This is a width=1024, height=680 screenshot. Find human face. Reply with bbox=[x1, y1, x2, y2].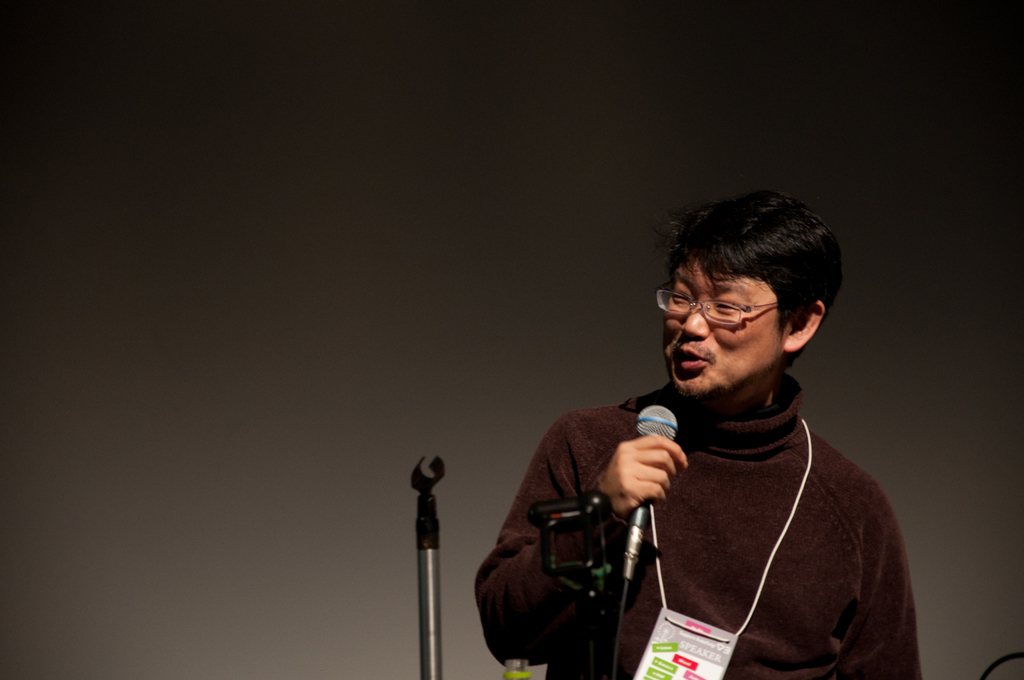
bbox=[664, 260, 784, 399].
